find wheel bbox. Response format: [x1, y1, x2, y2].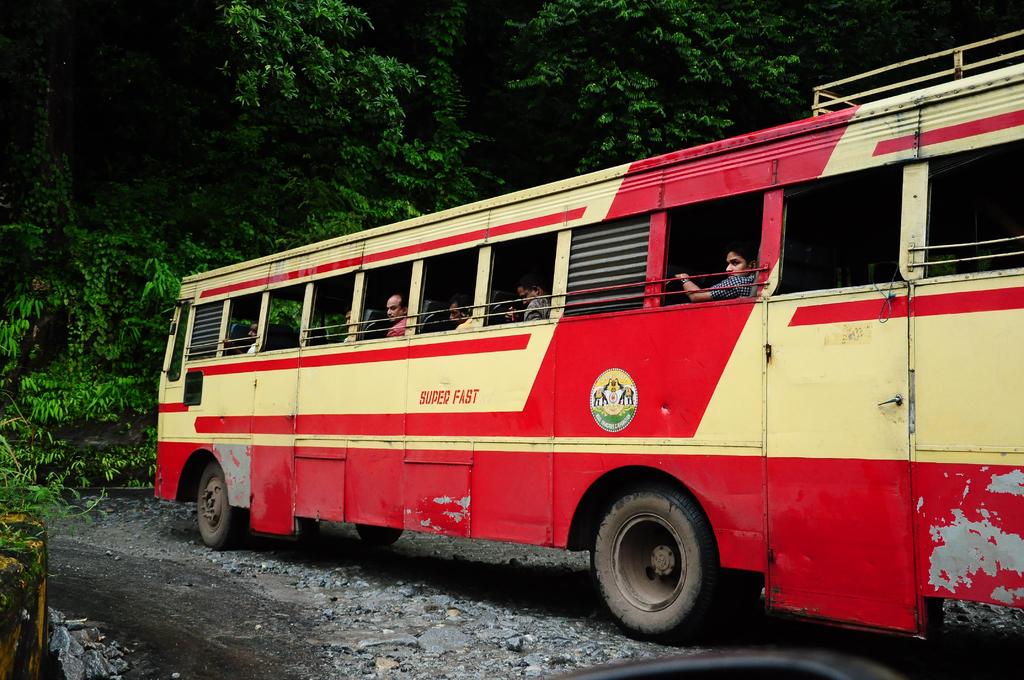
[357, 521, 399, 541].
